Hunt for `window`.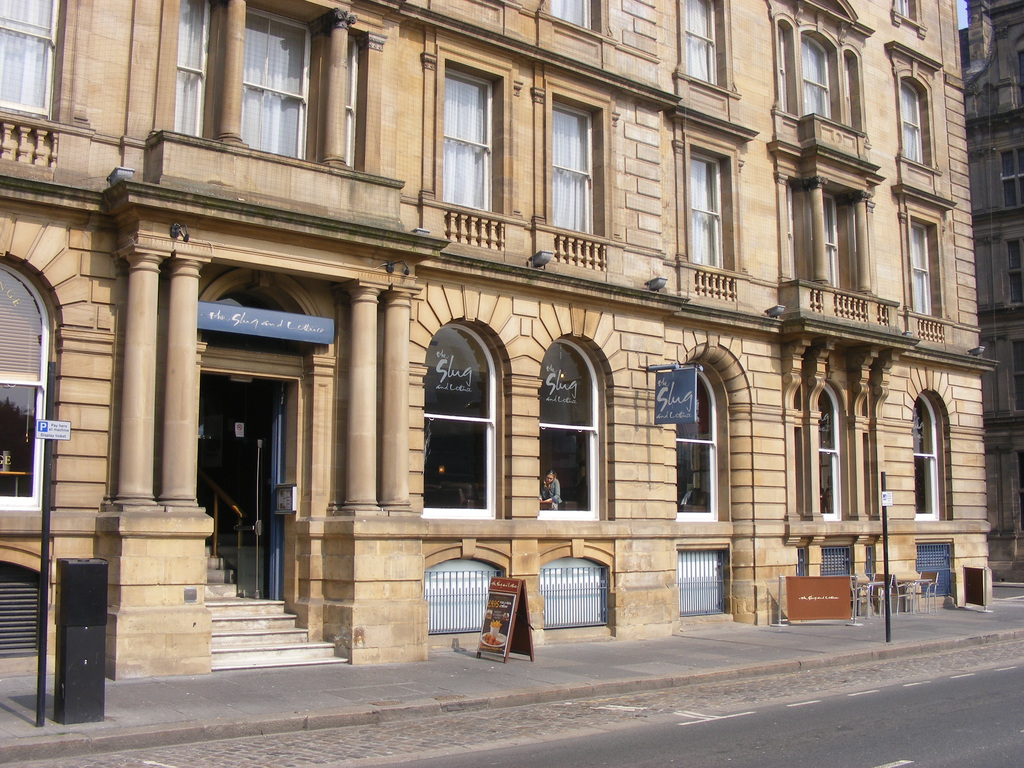
Hunted down at 0, 0, 56, 120.
